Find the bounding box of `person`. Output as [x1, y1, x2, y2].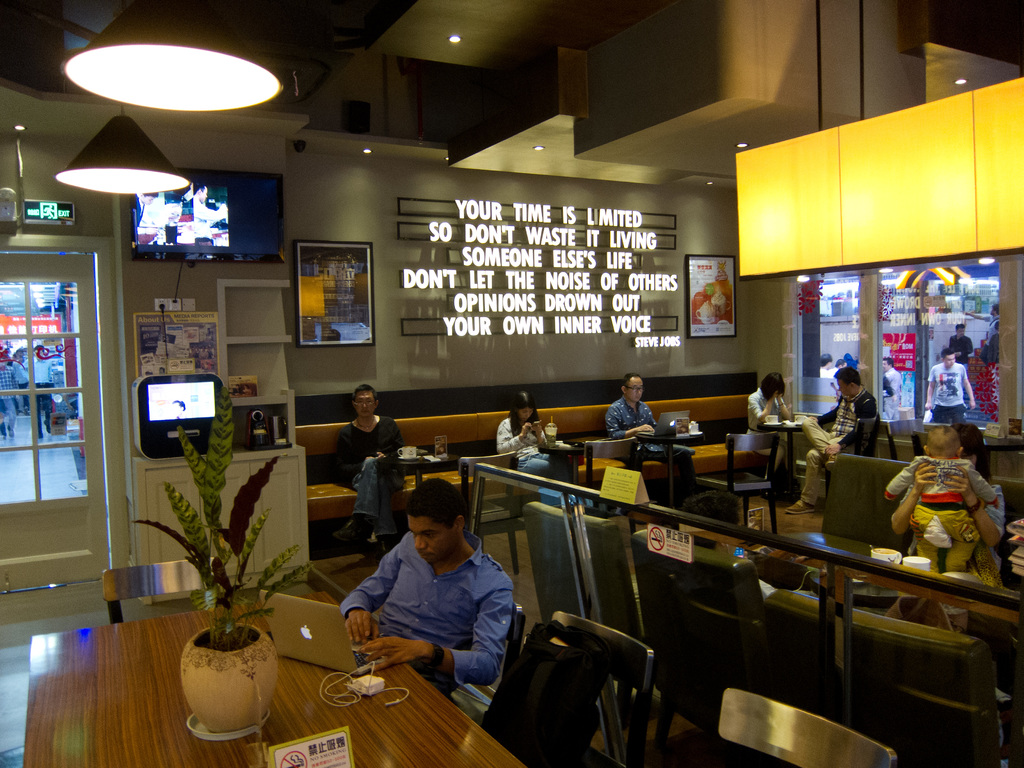
[598, 372, 671, 470].
